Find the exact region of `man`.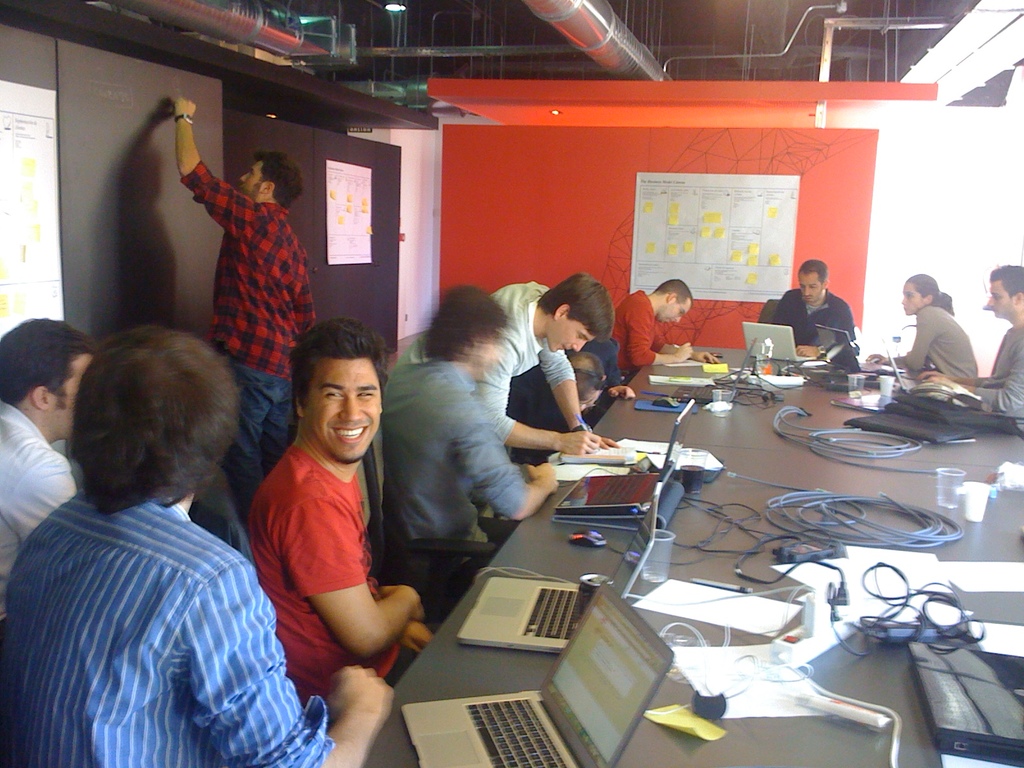
Exact region: [764,268,858,365].
